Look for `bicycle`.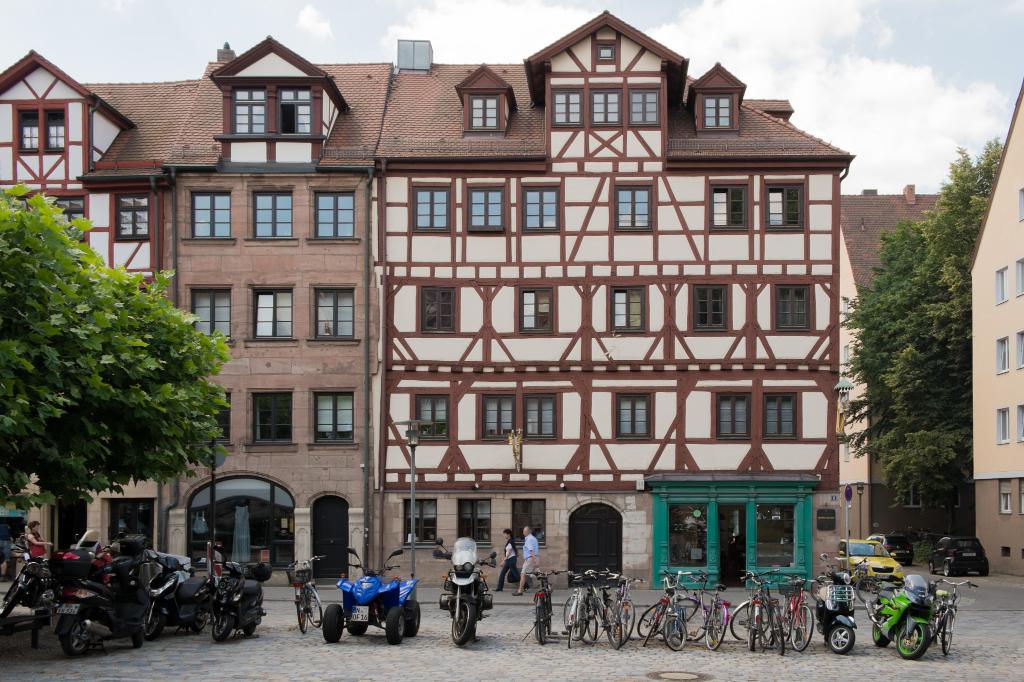
Found: (931, 576, 981, 659).
